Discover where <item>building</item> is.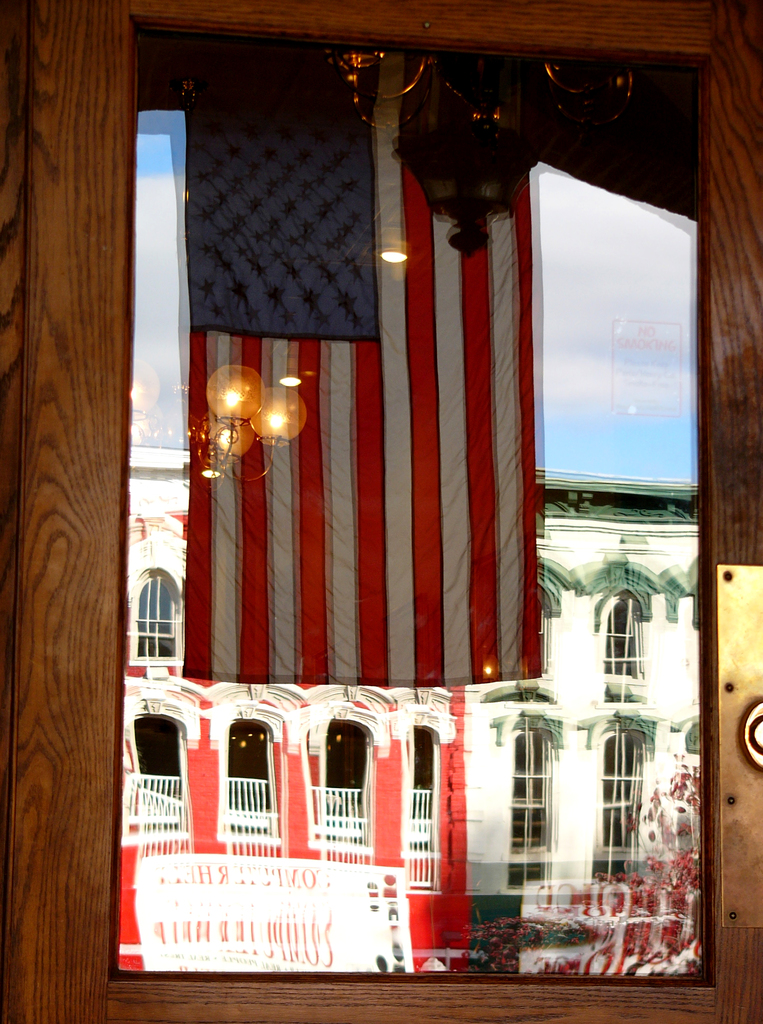
Discovered at bbox=(126, 472, 701, 949).
